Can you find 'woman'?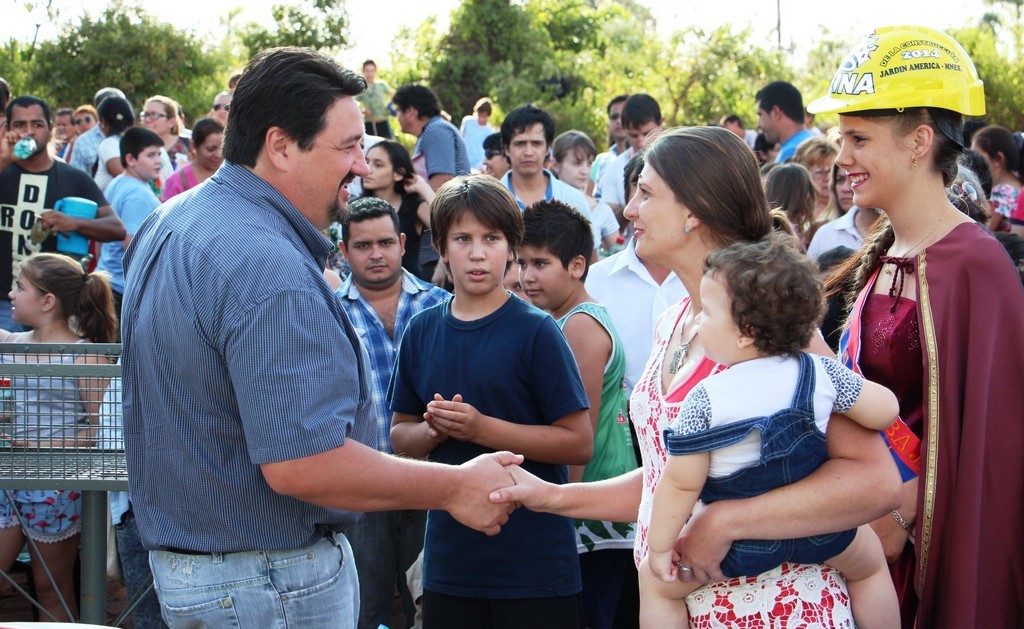
Yes, bounding box: left=352, top=55, right=401, bottom=129.
